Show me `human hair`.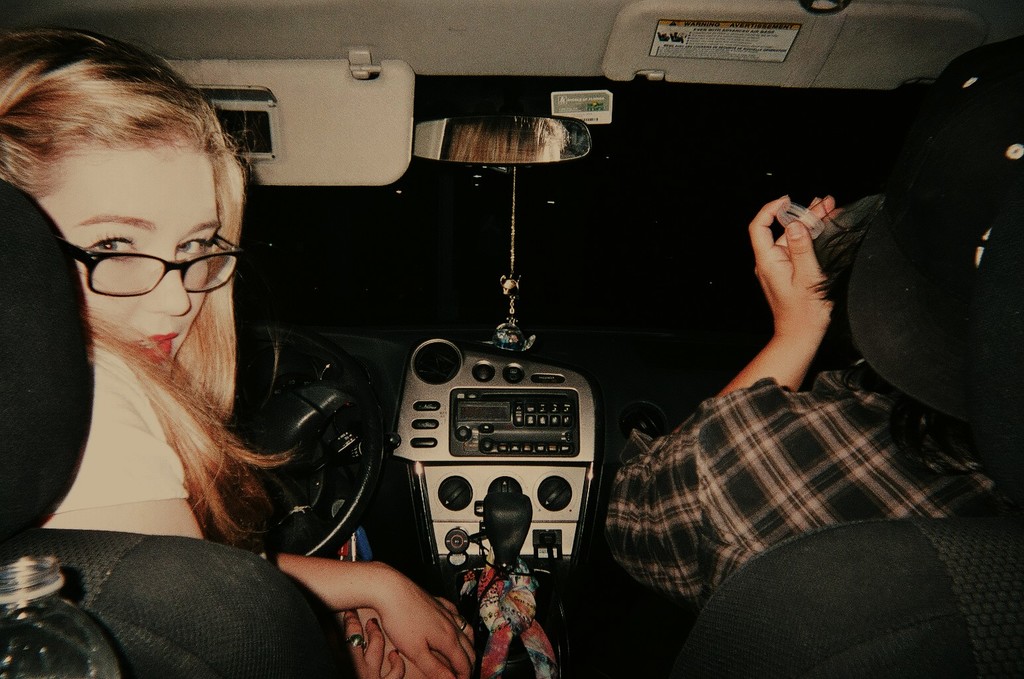
`human hair` is here: [x1=22, y1=68, x2=281, y2=515].
